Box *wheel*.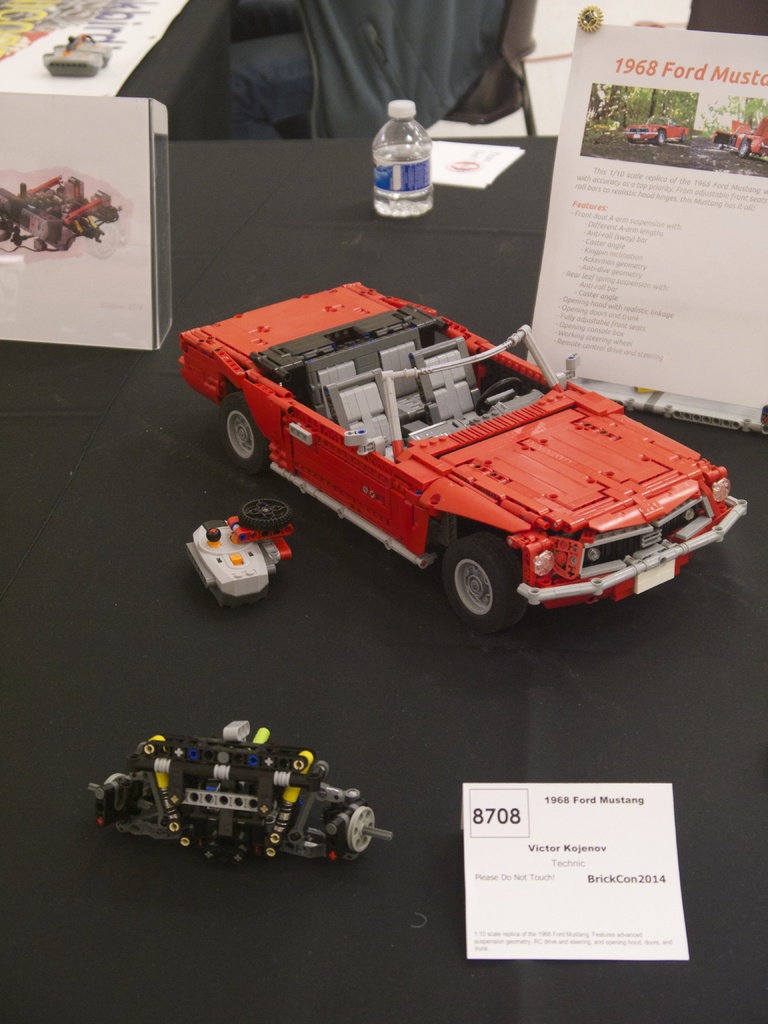
(left=447, top=529, right=532, bottom=624).
